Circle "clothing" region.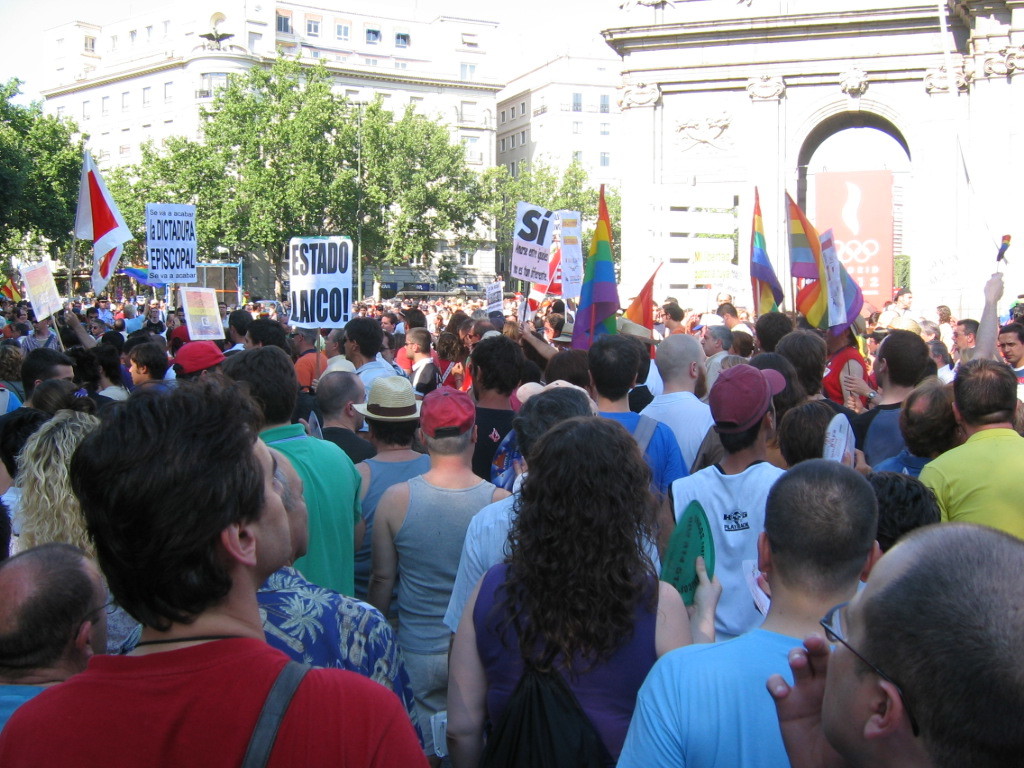
Region: (x1=354, y1=449, x2=434, y2=628).
